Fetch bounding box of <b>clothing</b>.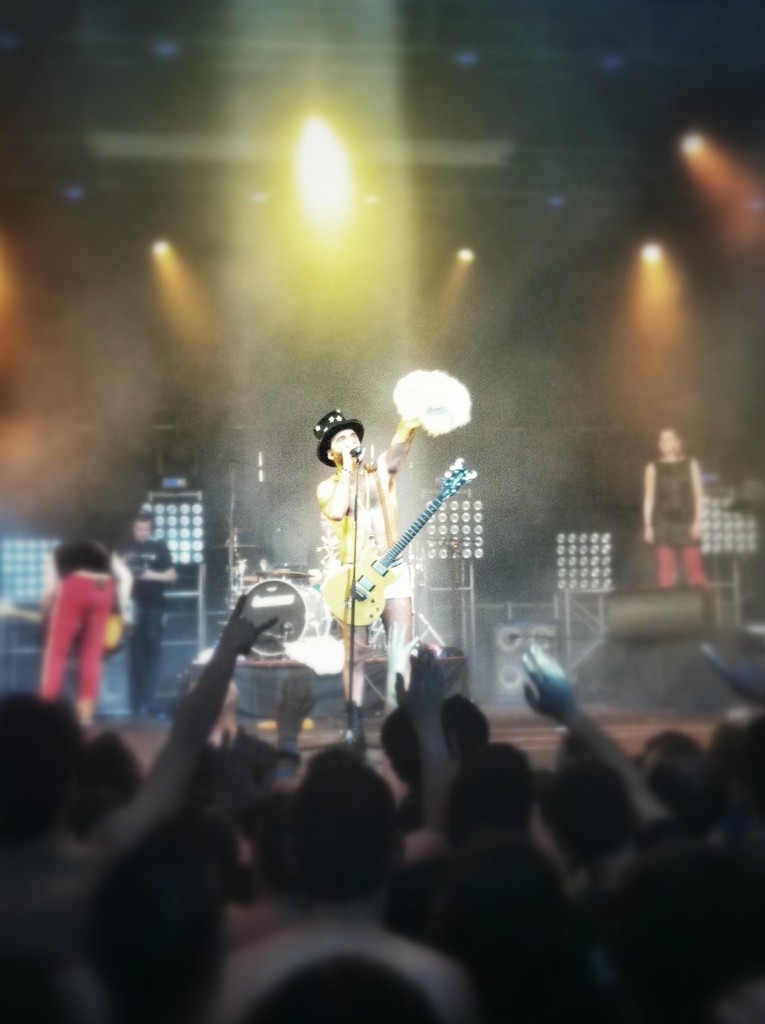
Bbox: crop(331, 467, 387, 627).
